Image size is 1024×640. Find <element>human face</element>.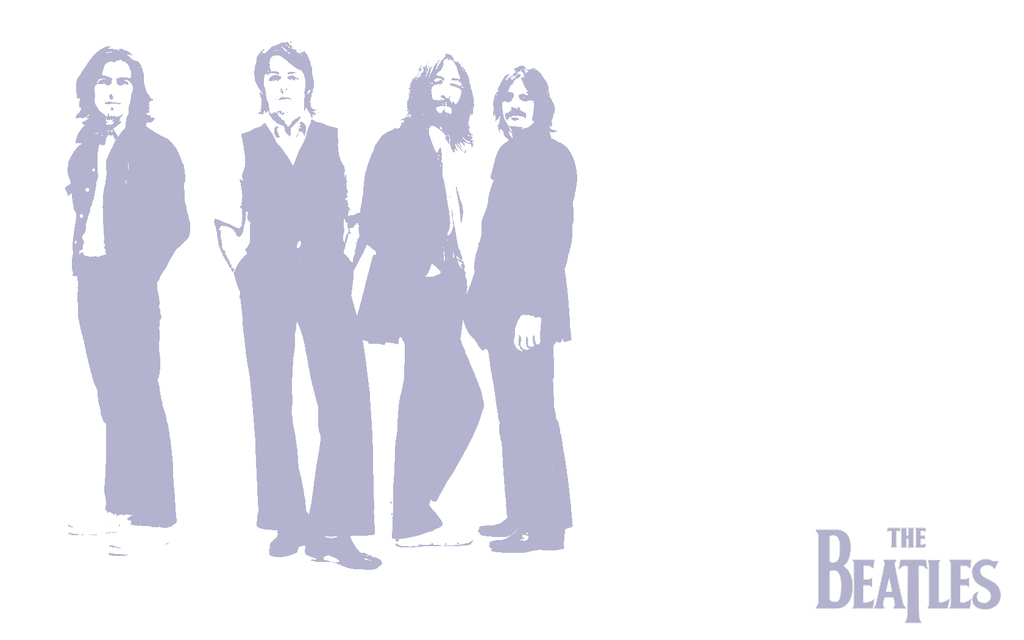
select_region(502, 78, 536, 129).
